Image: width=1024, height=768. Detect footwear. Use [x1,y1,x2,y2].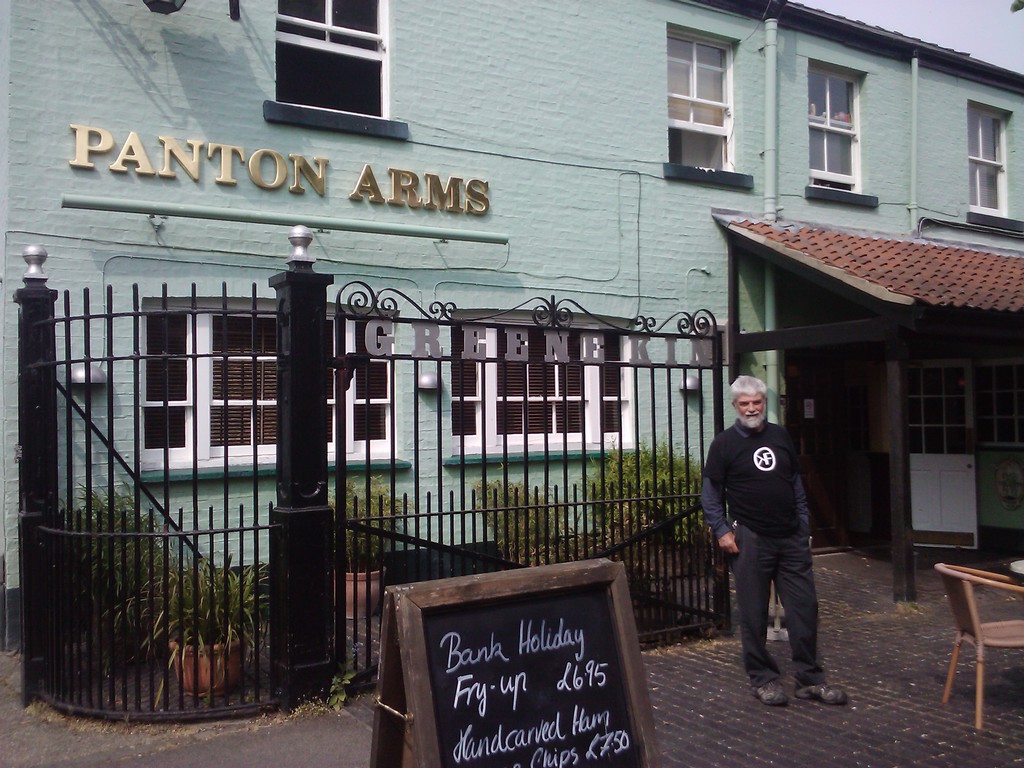
[791,682,849,703].
